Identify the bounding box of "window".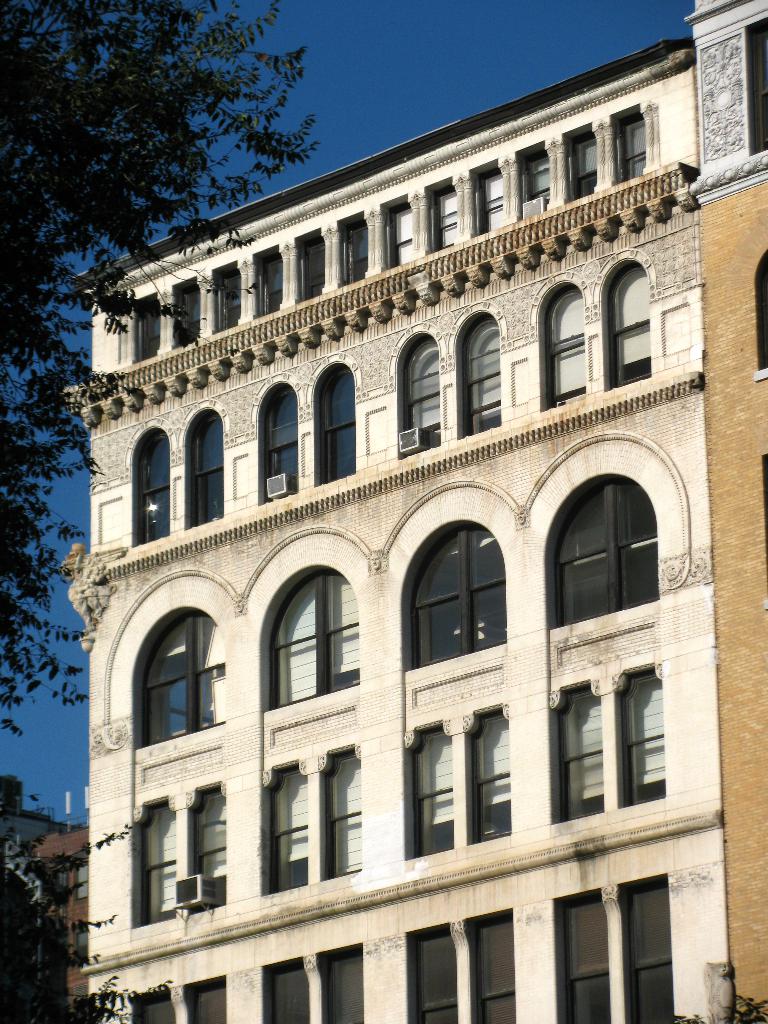
<bbox>344, 204, 364, 282</bbox>.
